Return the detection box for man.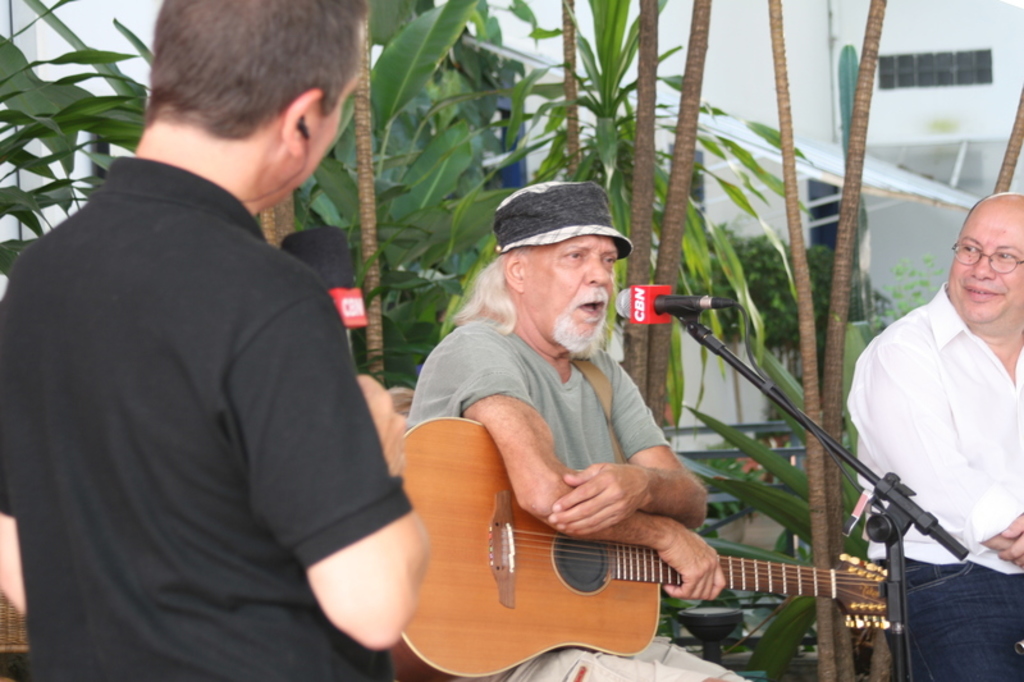
crop(406, 177, 753, 681).
